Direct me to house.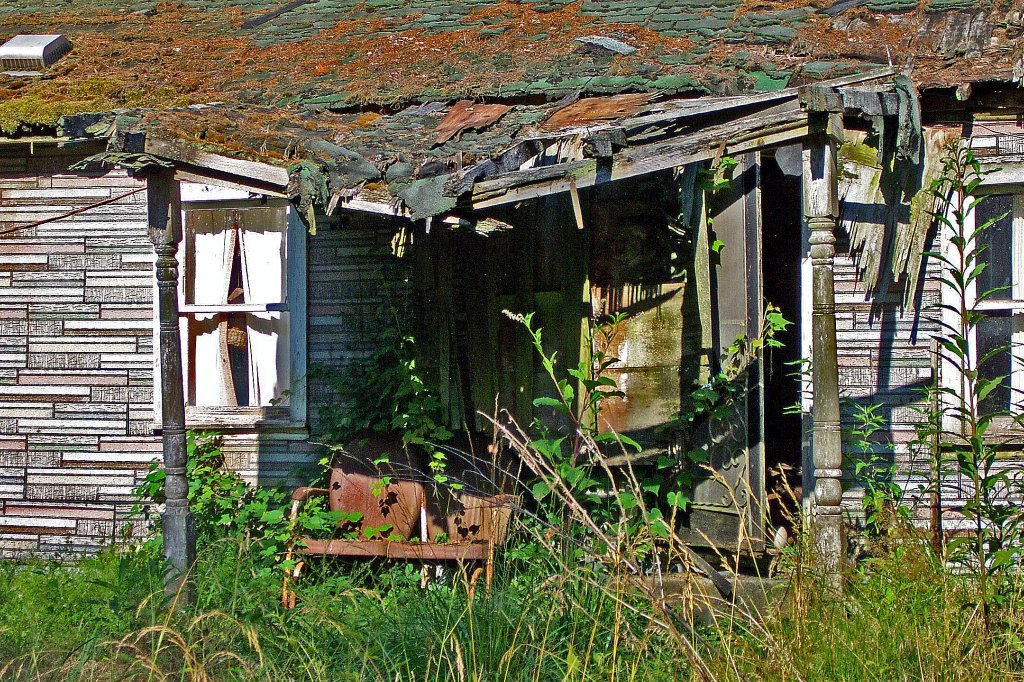
Direction: x1=0, y1=0, x2=1023, y2=568.
